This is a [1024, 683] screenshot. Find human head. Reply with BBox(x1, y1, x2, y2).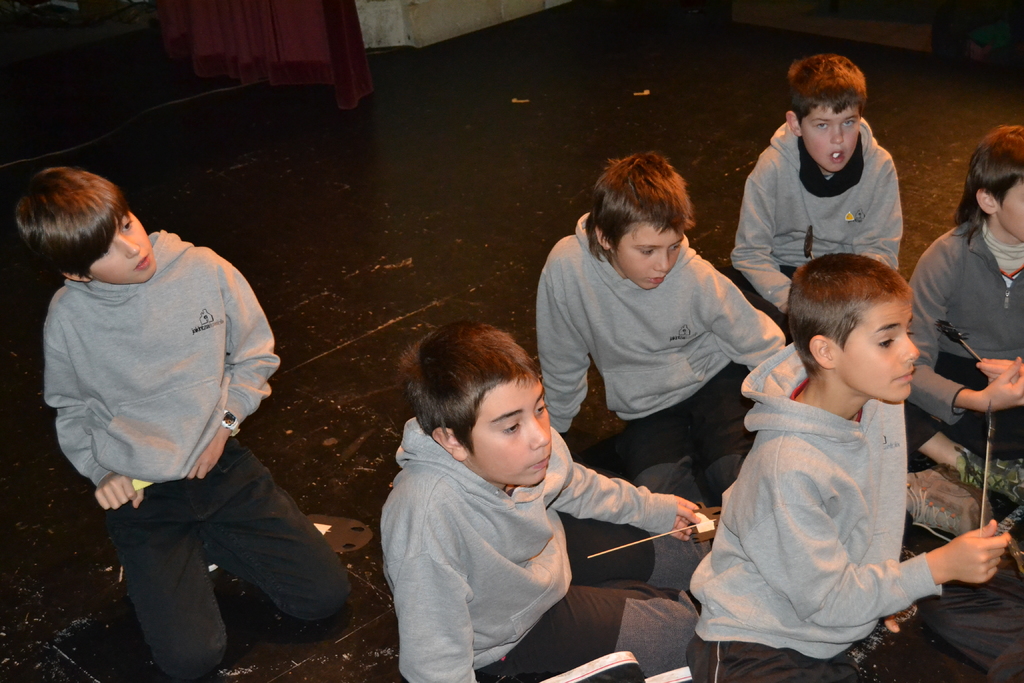
BBox(13, 167, 159, 283).
